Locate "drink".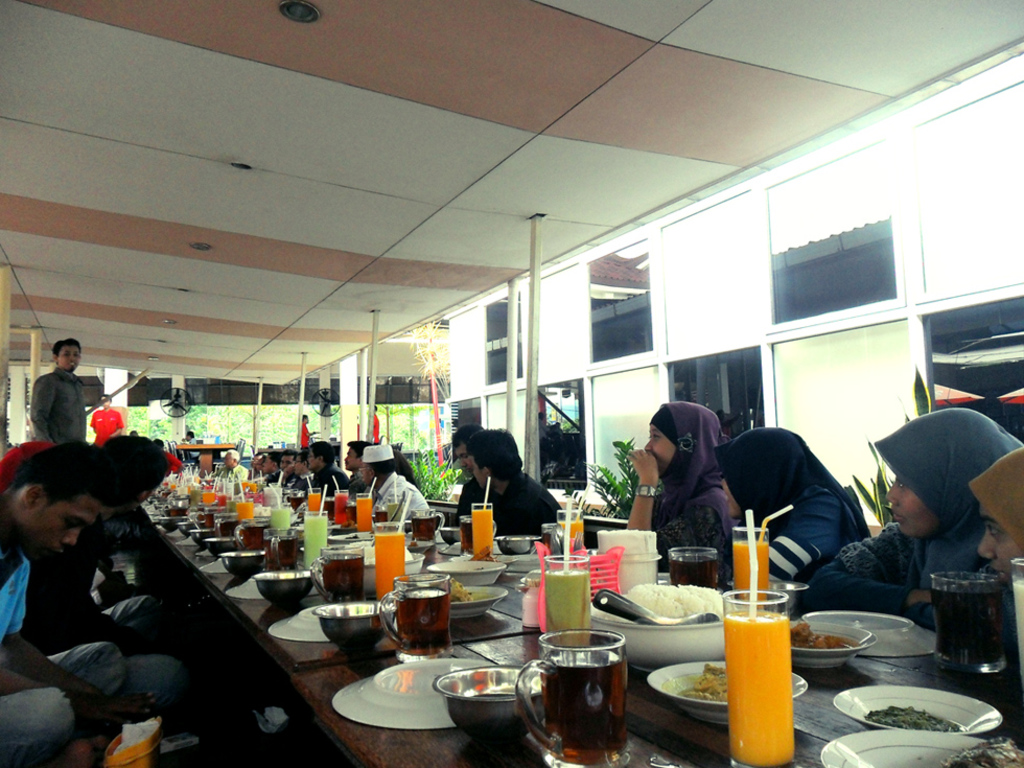
Bounding box: 162 481 168 489.
